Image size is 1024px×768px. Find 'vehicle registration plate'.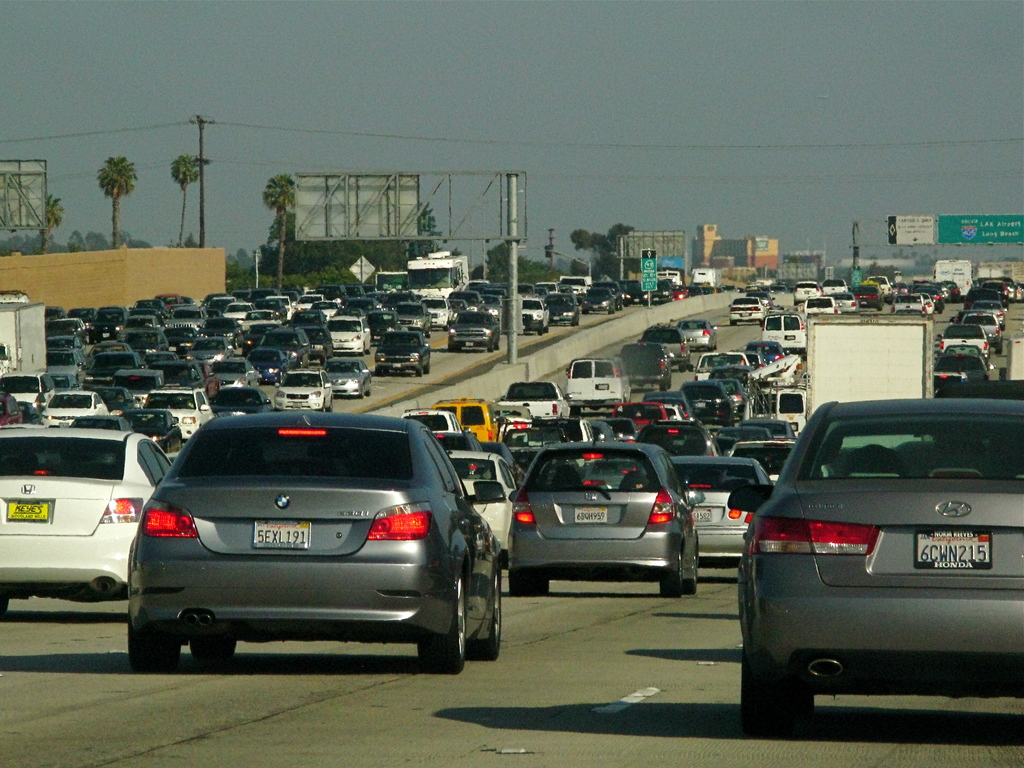
(x1=8, y1=495, x2=47, y2=519).
